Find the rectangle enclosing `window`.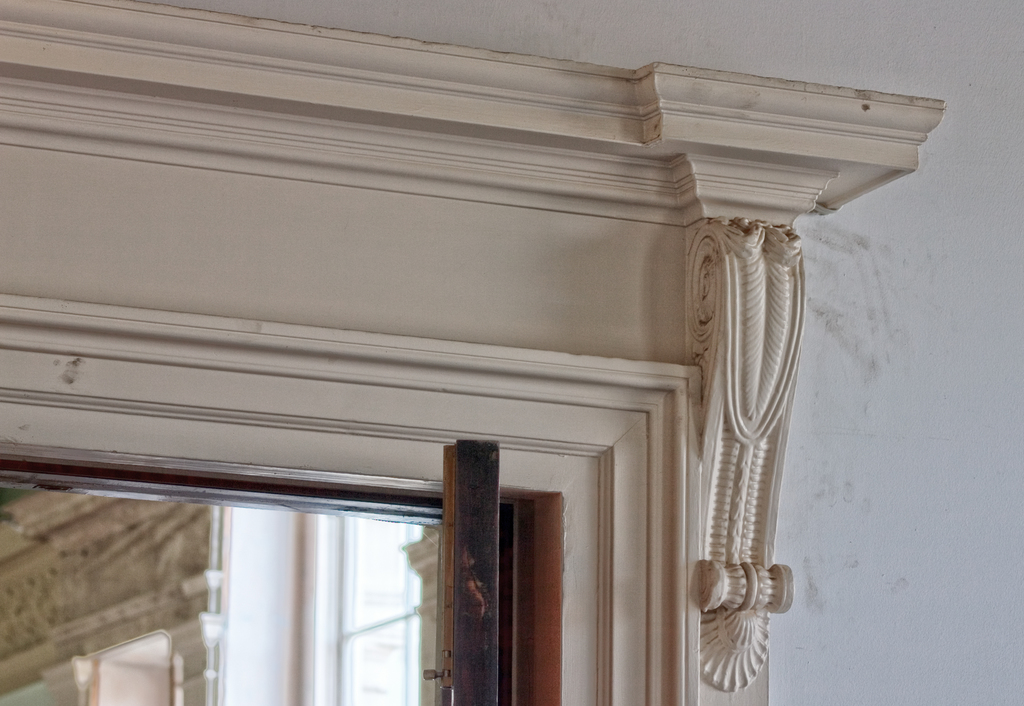
{"x1": 325, "y1": 511, "x2": 428, "y2": 705}.
